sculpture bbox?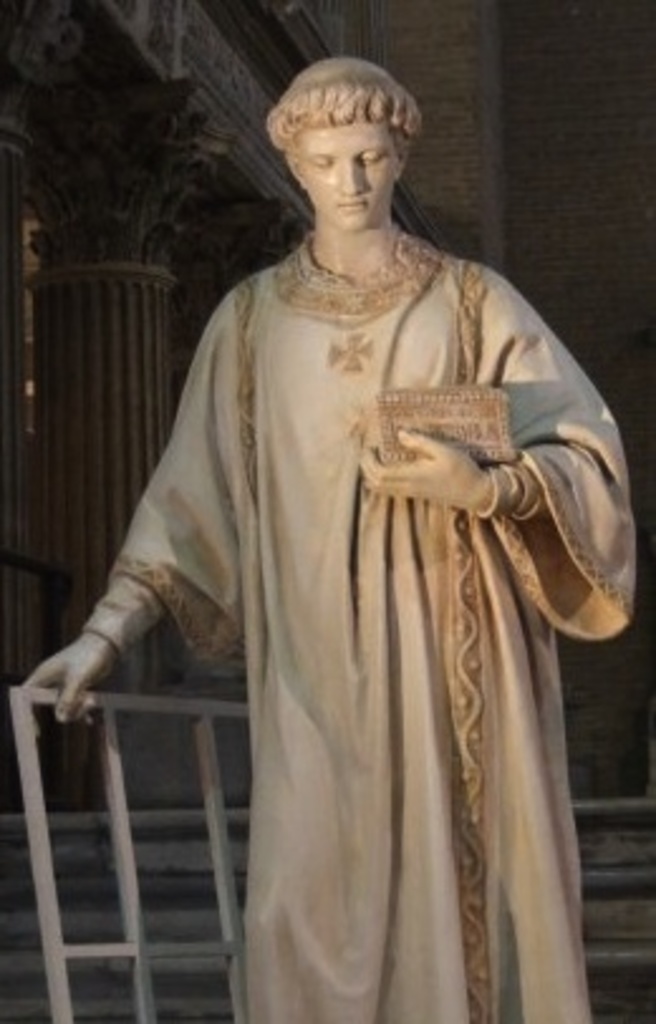
[66, 40, 641, 989]
